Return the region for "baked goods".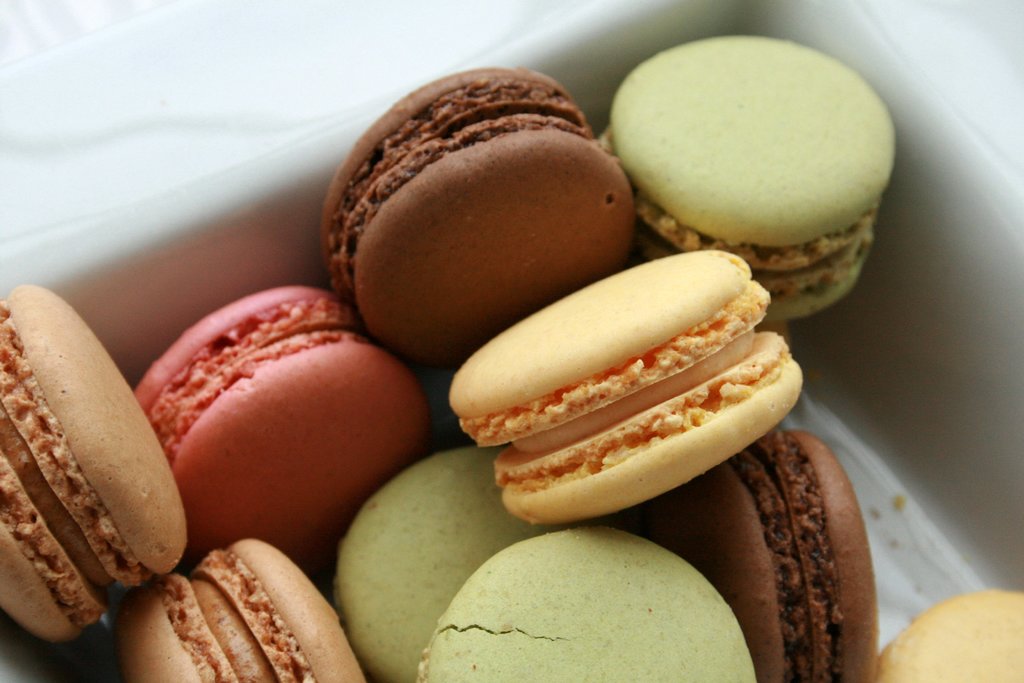
Rect(657, 429, 876, 682).
